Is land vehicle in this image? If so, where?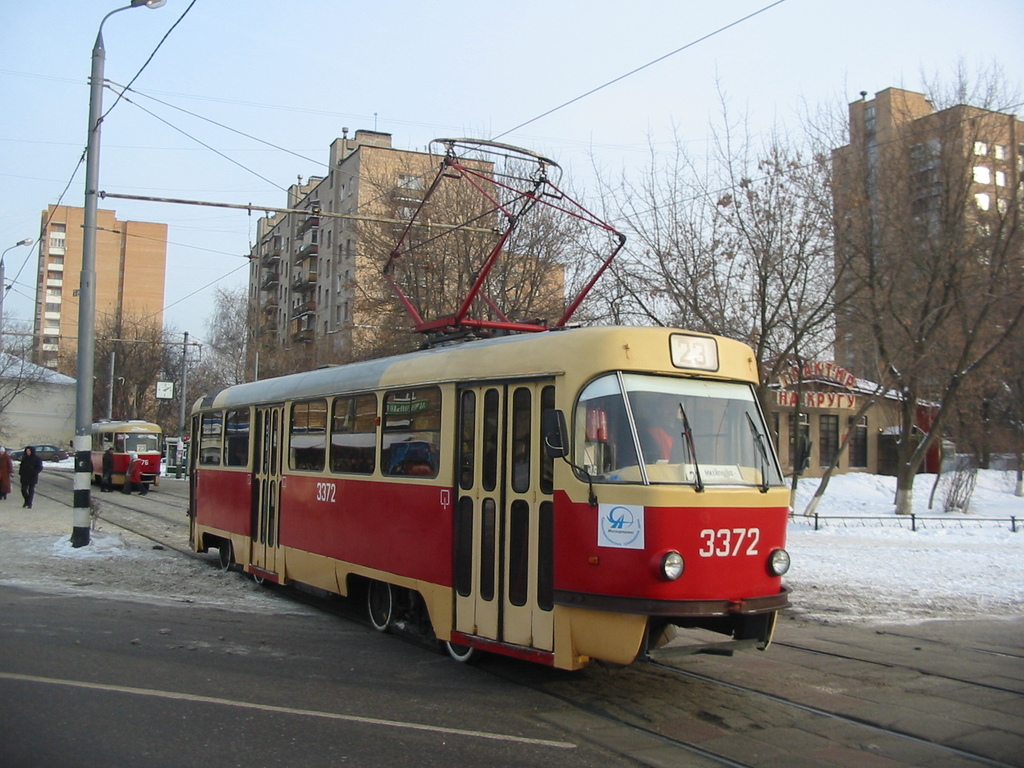
Yes, at (91,419,159,497).
